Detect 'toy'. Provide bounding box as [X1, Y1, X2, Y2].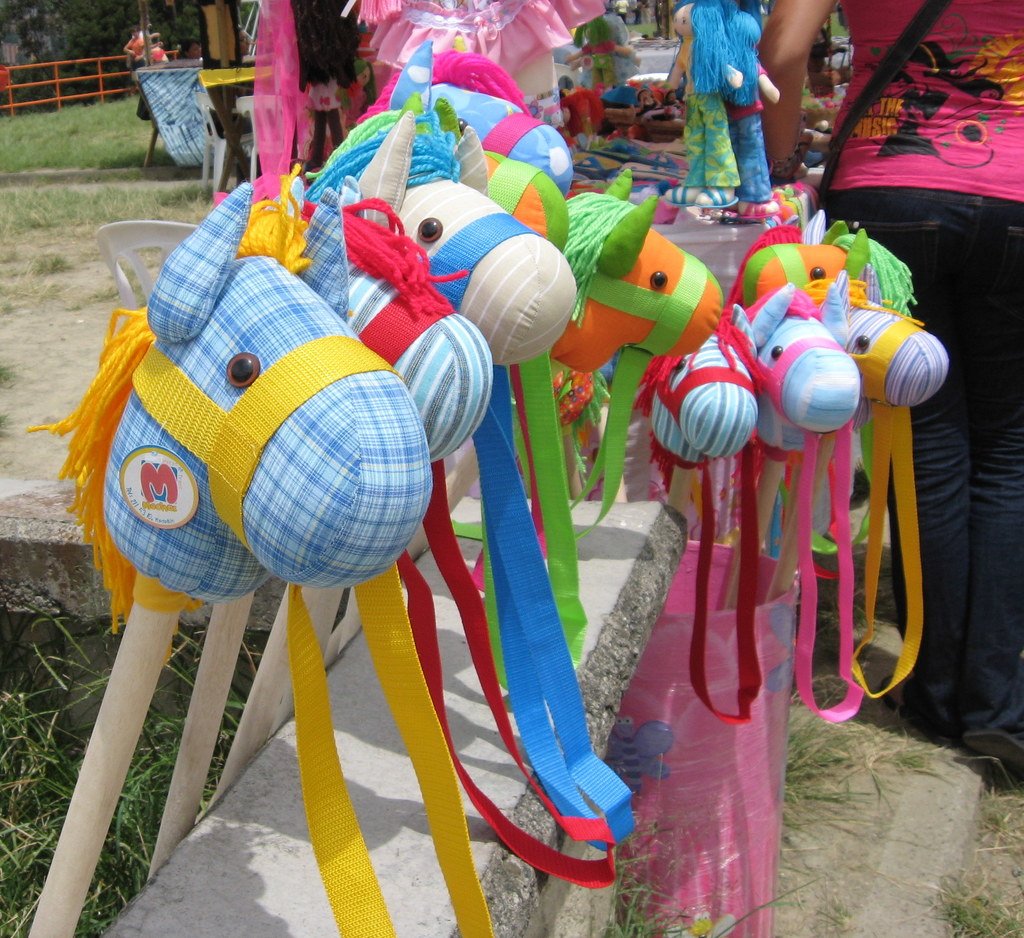
[1, 179, 531, 937].
